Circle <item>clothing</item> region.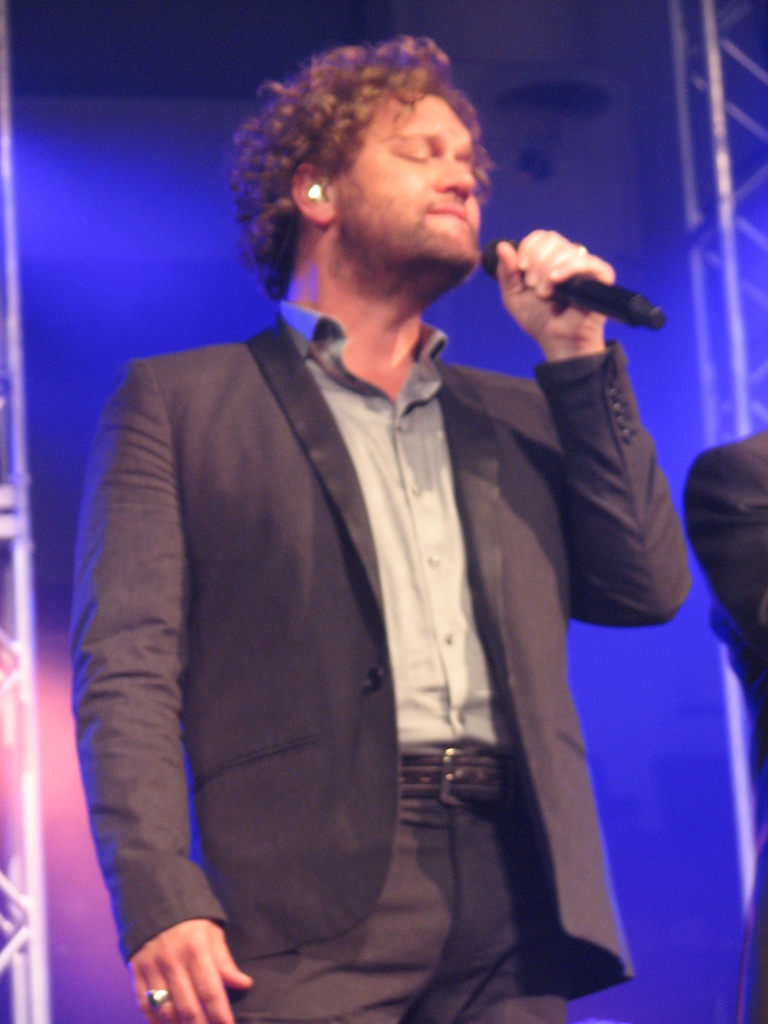
Region: region(90, 221, 646, 1009).
